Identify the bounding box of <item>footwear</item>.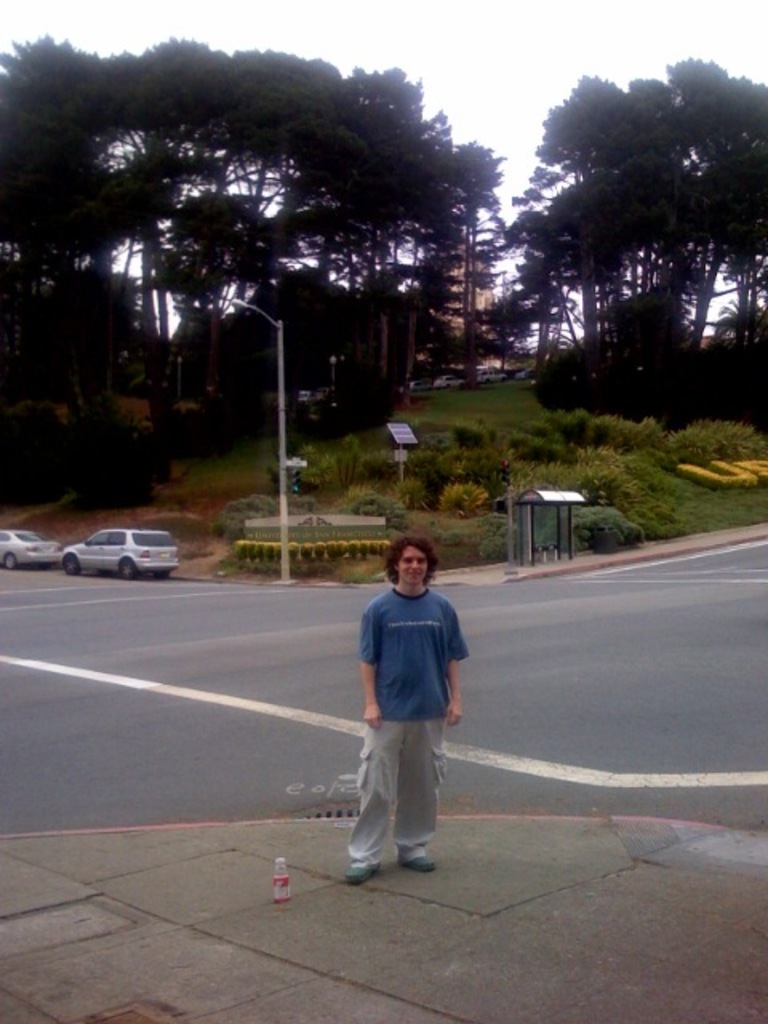
bbox=(398, 859, 435, 872).
